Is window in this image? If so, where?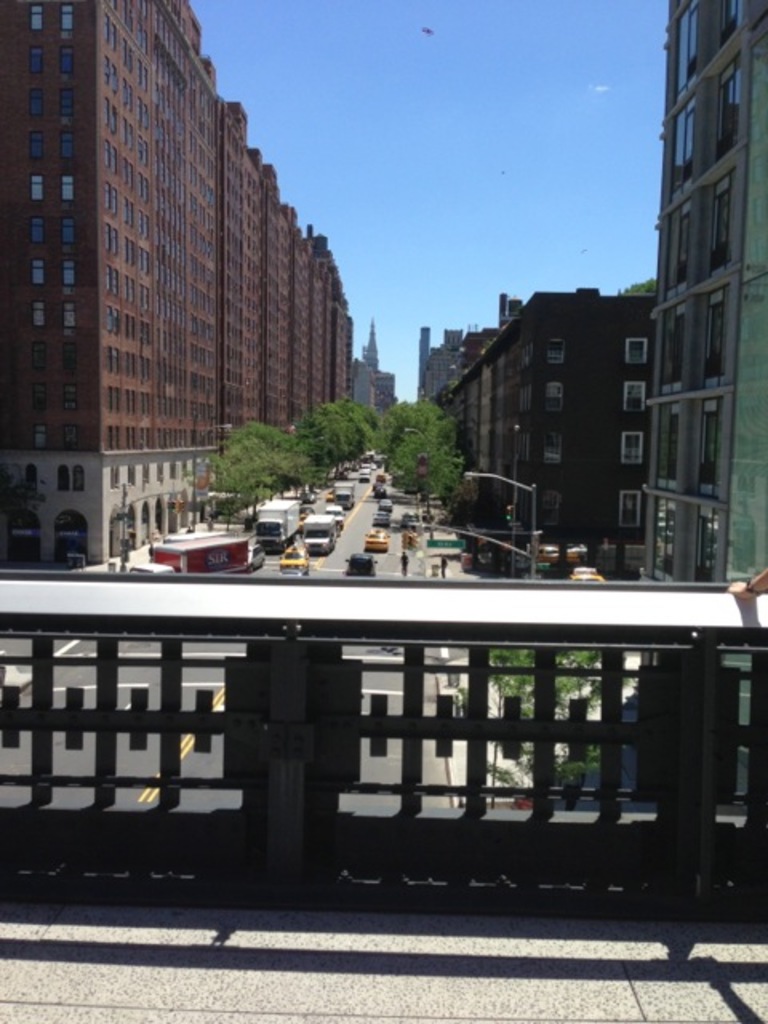
Yes, at <bbox>29, 176, 48, 200</bbox>.
